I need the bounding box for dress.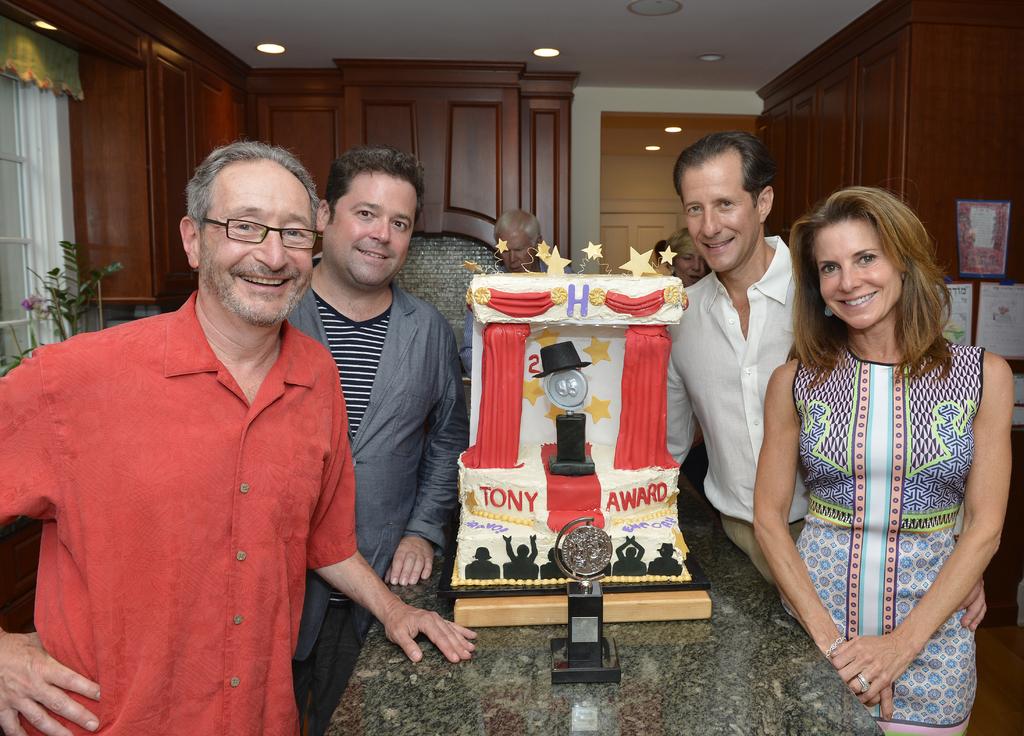
Here it is: BBox(794, 344, 988, 735).
